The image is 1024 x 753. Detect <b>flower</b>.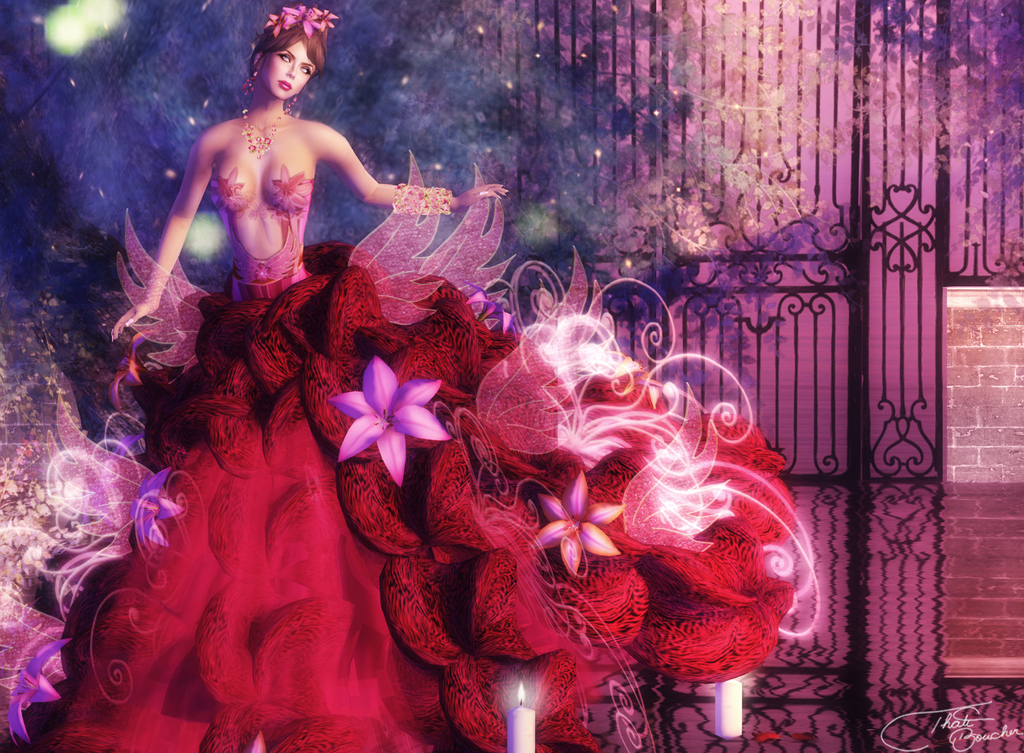
Detection: crop(326, 365, 451, 480).
